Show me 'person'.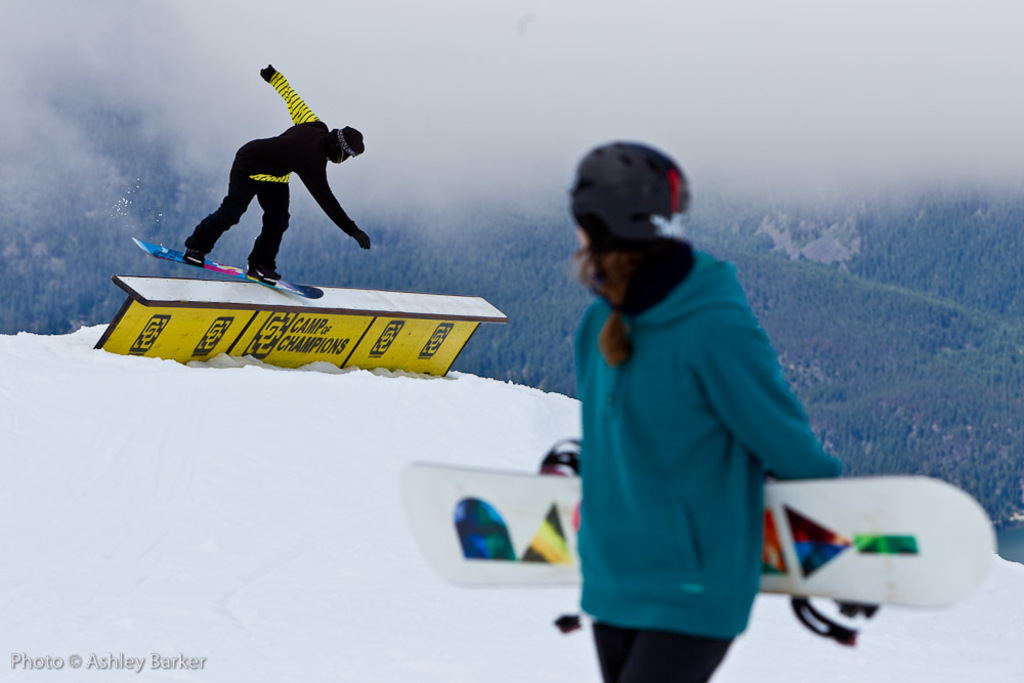
'person' is here: box=[184, 51, 373, 273].
